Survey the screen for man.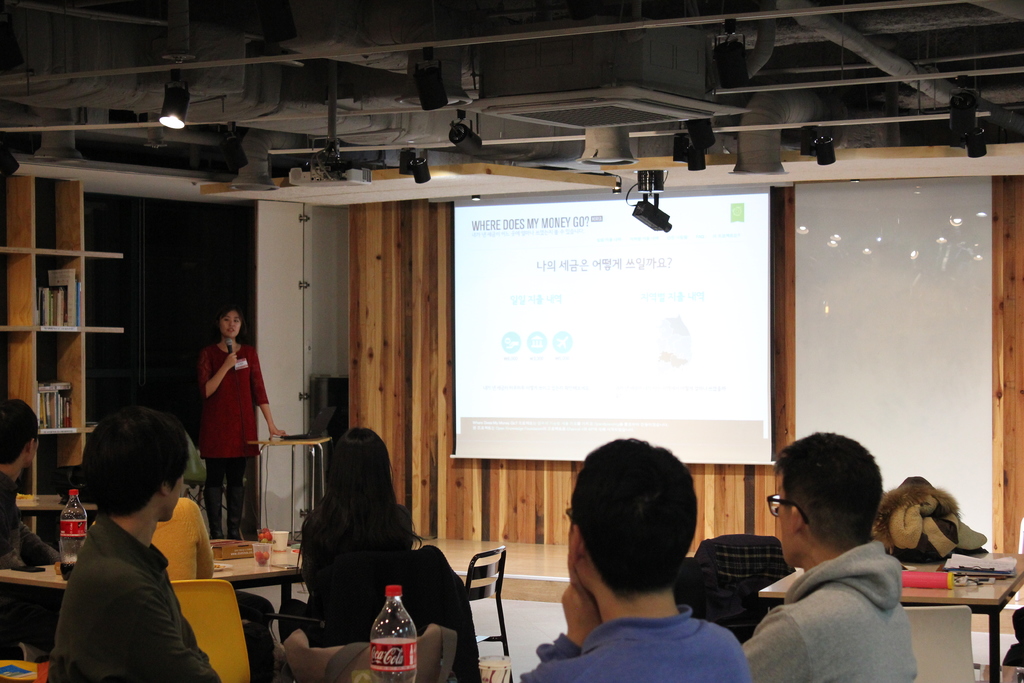
Survey found: {"x1": 518, "y1": 439, "x2": 749, "y2": 682}.
